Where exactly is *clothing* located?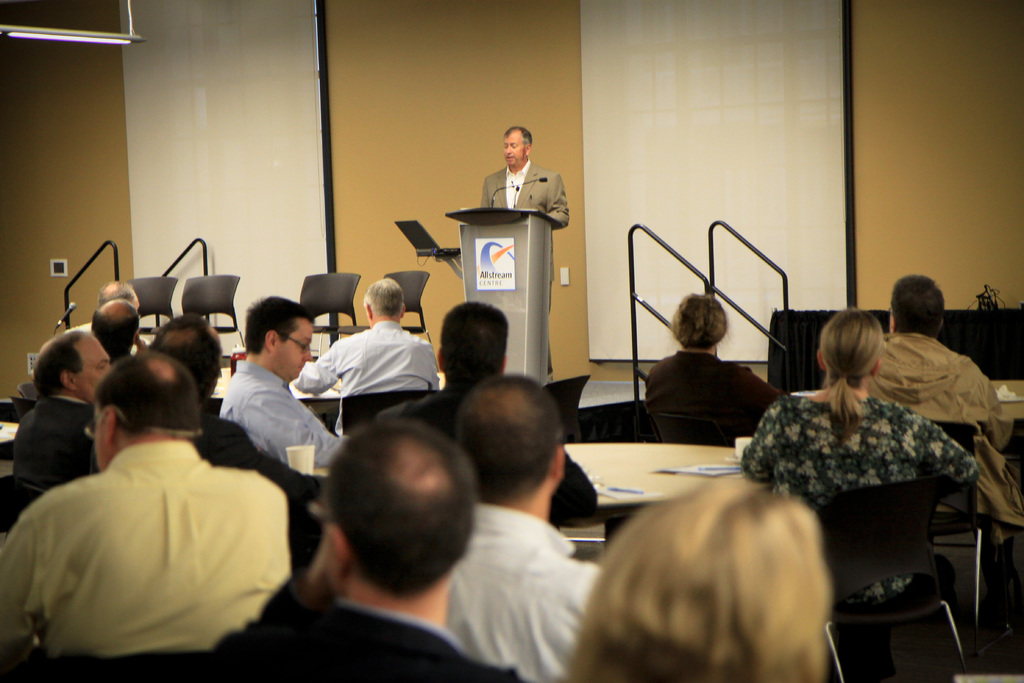
Its bounding box is x1=865 y1=319 x2=1023 y2=538.
